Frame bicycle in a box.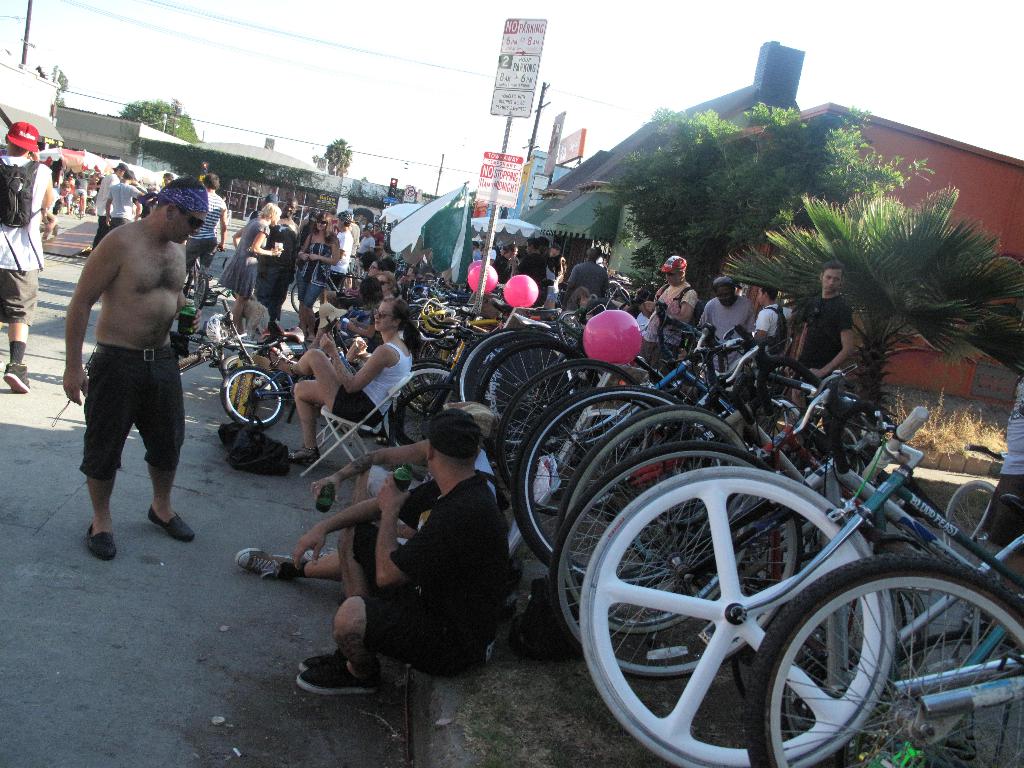
bbox=[744, 554, 1023, 767].
